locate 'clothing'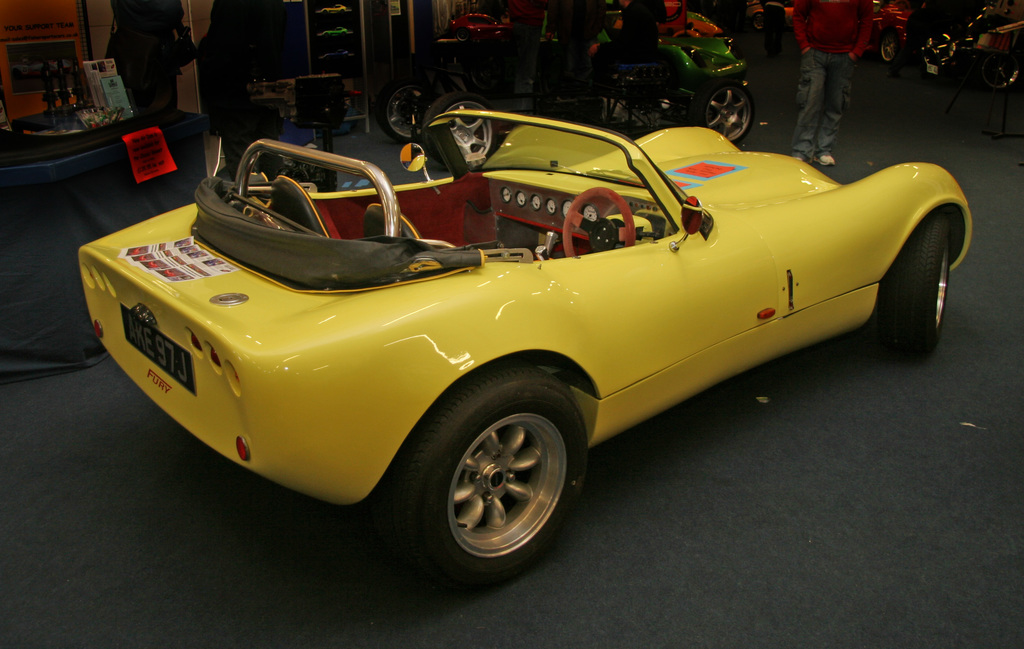
box=[793, 0, 872, 163]
